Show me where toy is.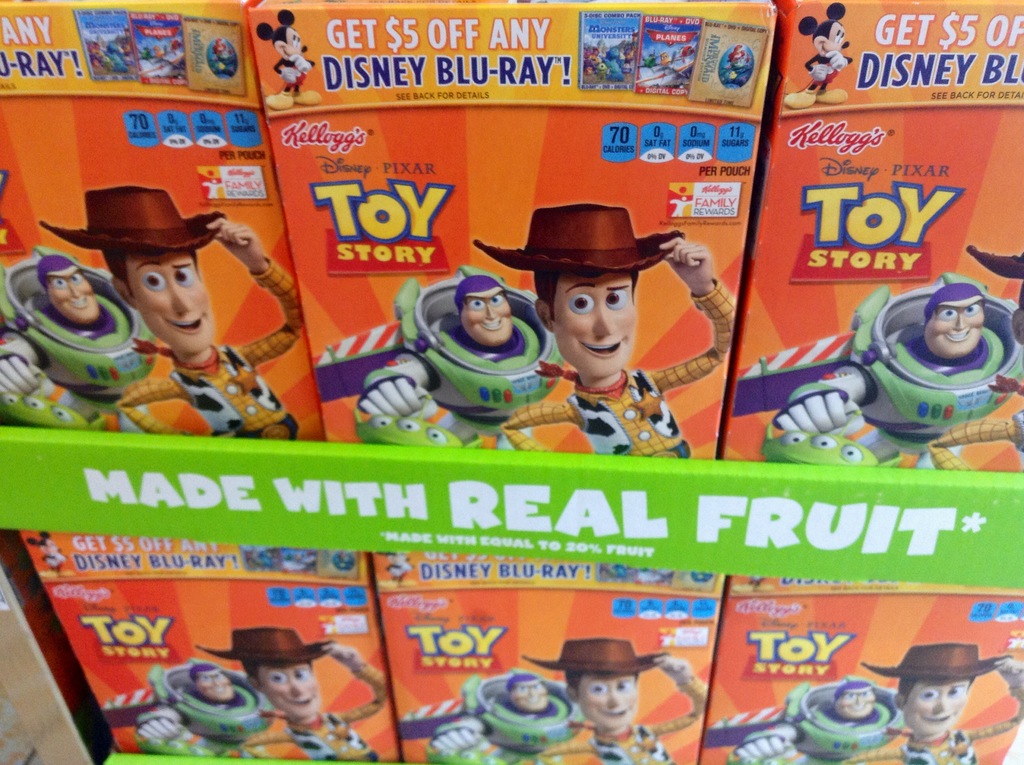
toy is at box(864, 640, 1023, 764).
